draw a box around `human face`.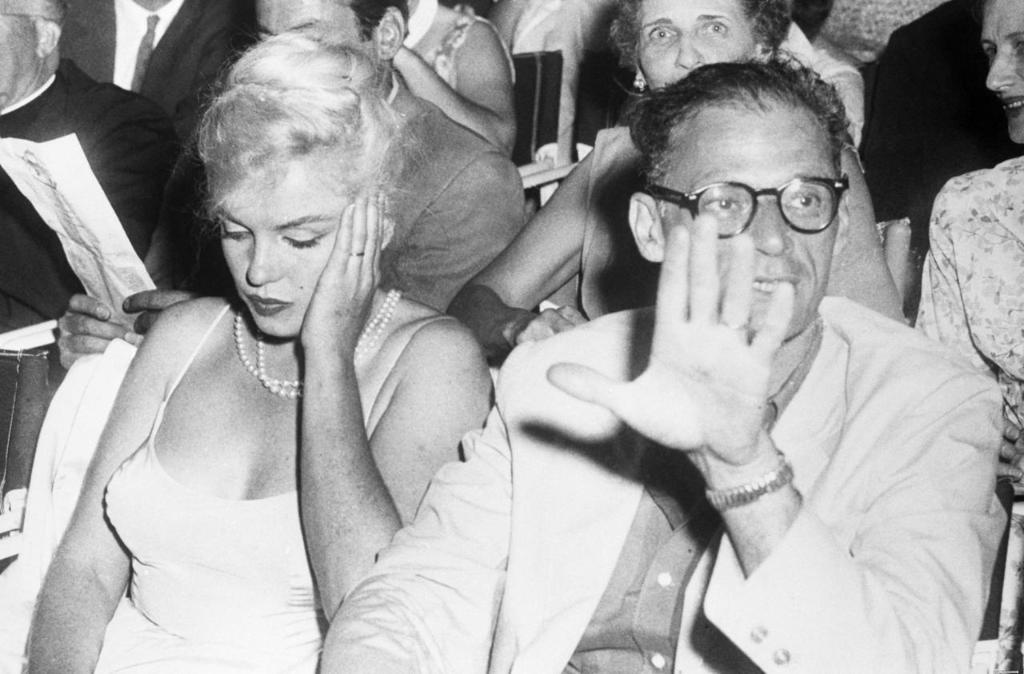
bbox(634, 0, 759, 81).
